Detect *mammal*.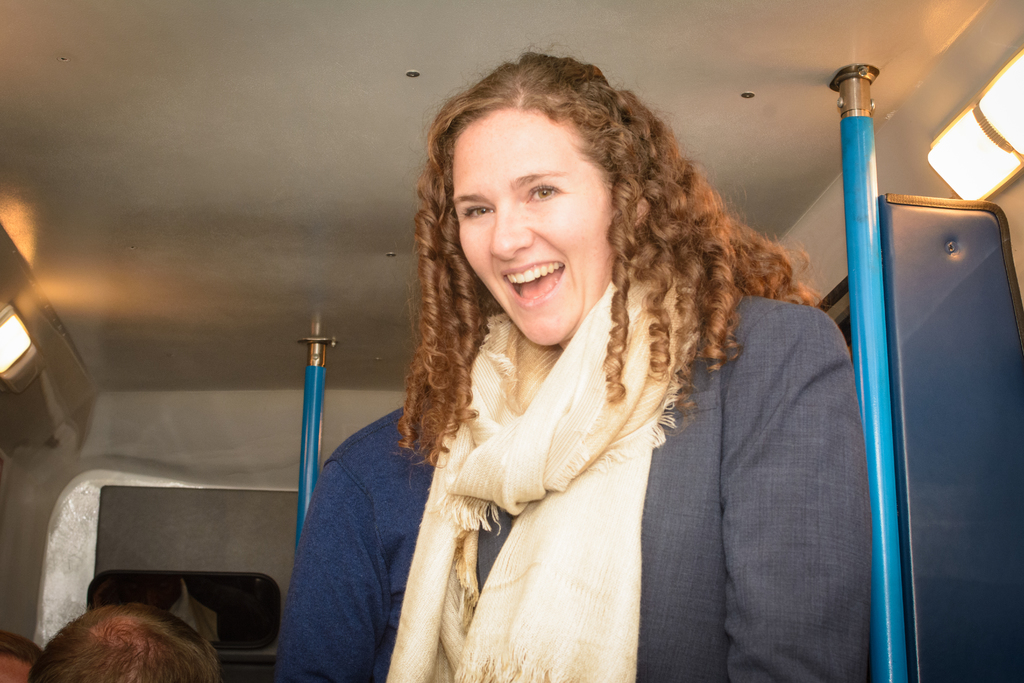
Detected at select_region(28, 604, 226, 682).
